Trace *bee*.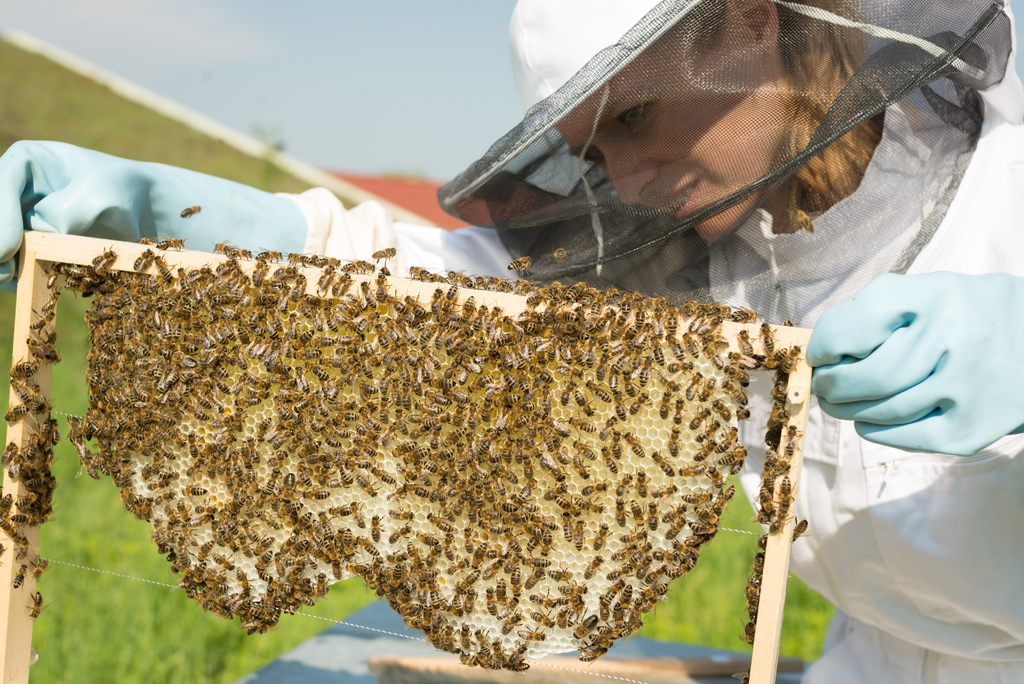
Traced to (212, 357, 234, 378).
